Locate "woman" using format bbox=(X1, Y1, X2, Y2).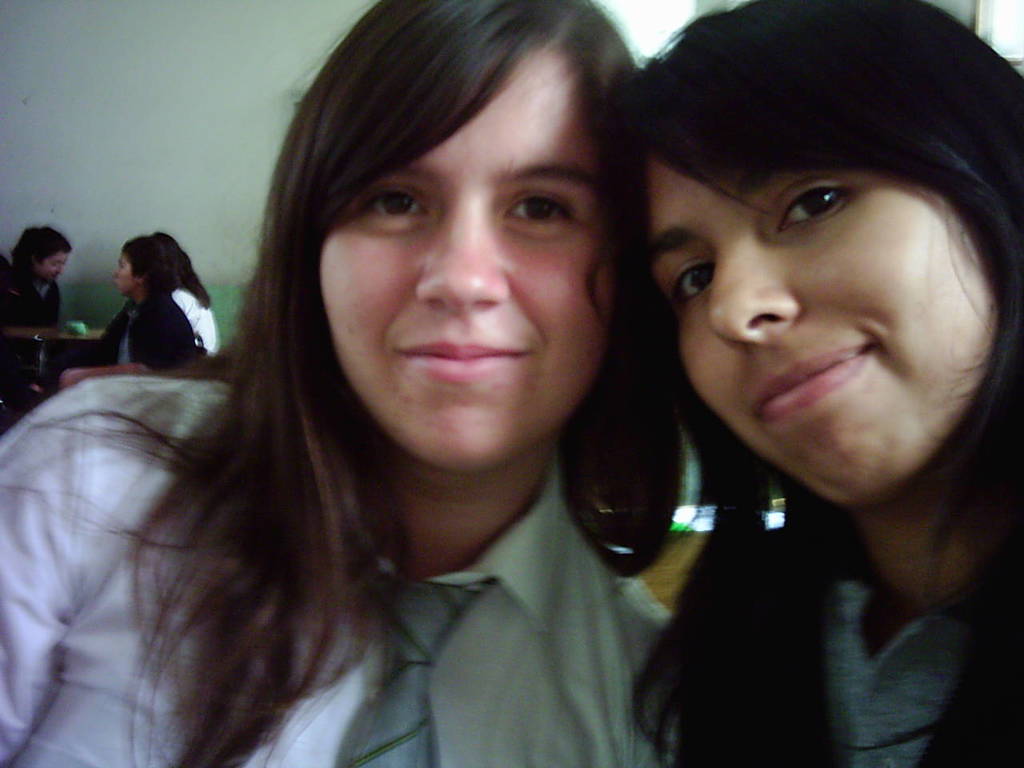
bbox=(155, 230, 214, 346).
